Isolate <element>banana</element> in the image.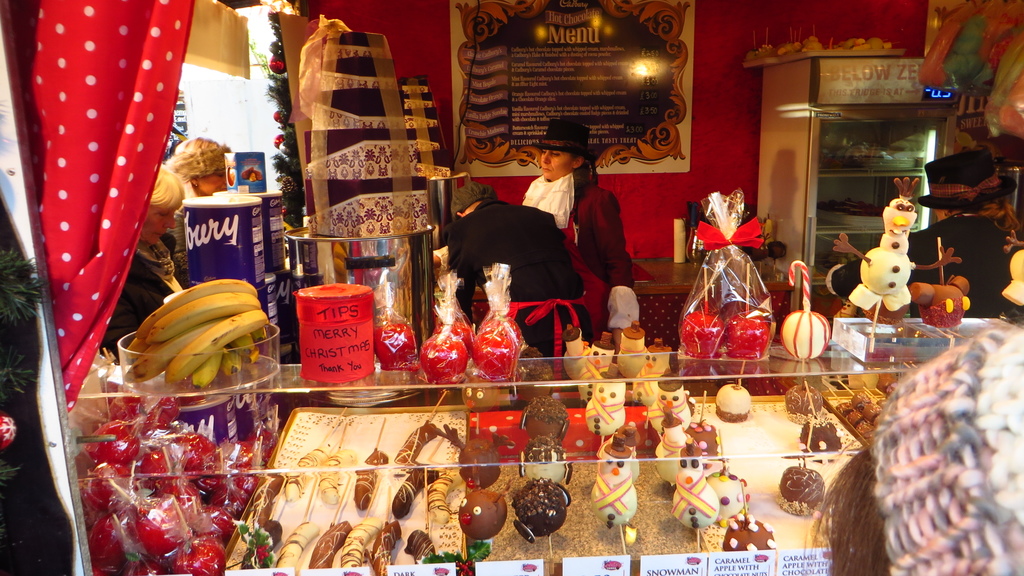
Isolated region: left=285, top=446, right=330, bottom=501.
